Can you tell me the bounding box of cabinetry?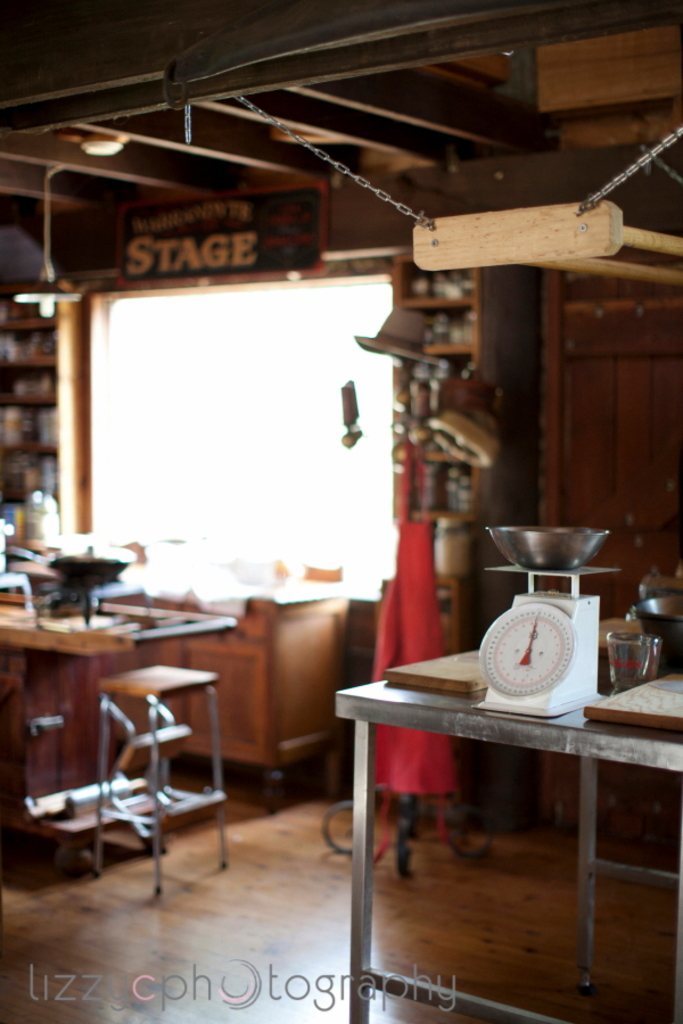
{"left": 389, "top": 300, "right": 483, "bottom": 364}.
